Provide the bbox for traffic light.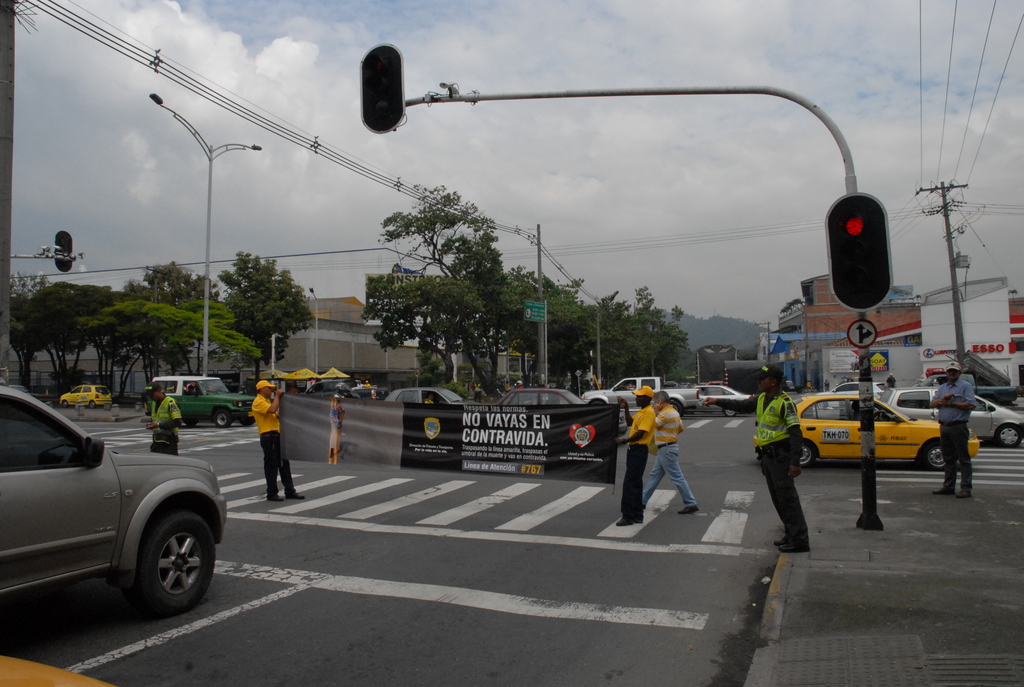
(824, 191, 893, 314).
